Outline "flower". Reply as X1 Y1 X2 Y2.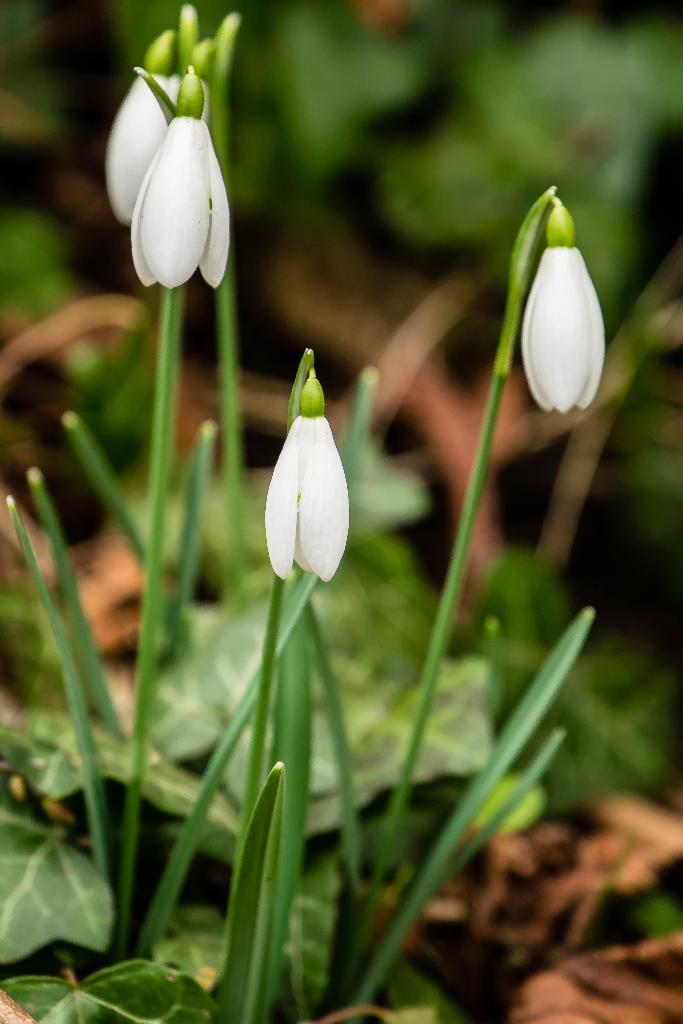
516 200 597 410.
